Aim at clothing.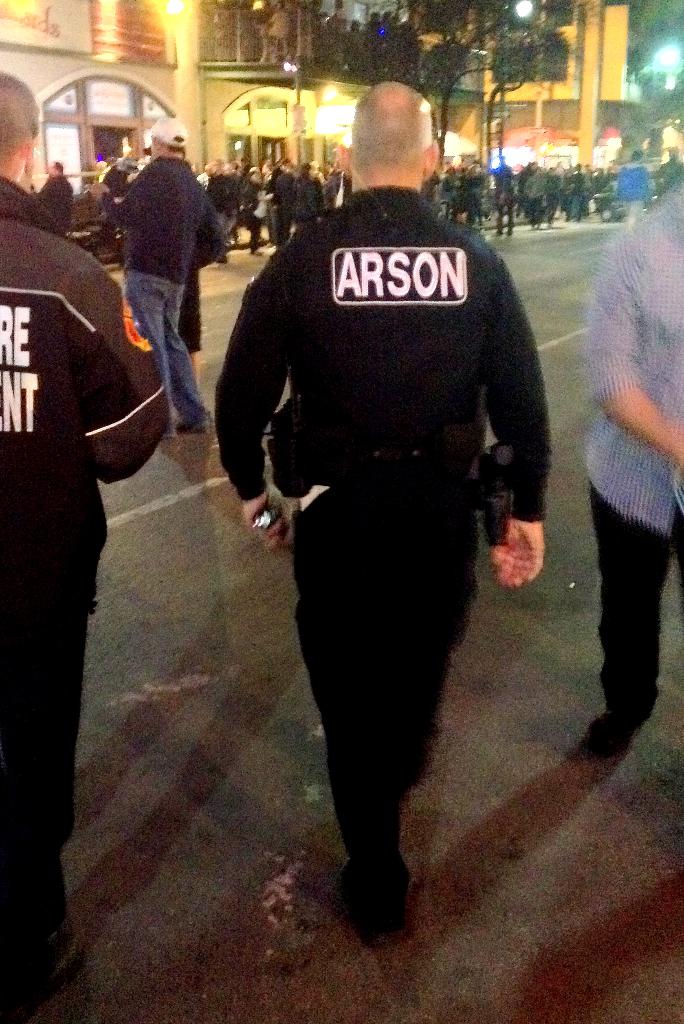
Aimed at pyautogui.locateOnScreen(478, 176, 507, 220).
